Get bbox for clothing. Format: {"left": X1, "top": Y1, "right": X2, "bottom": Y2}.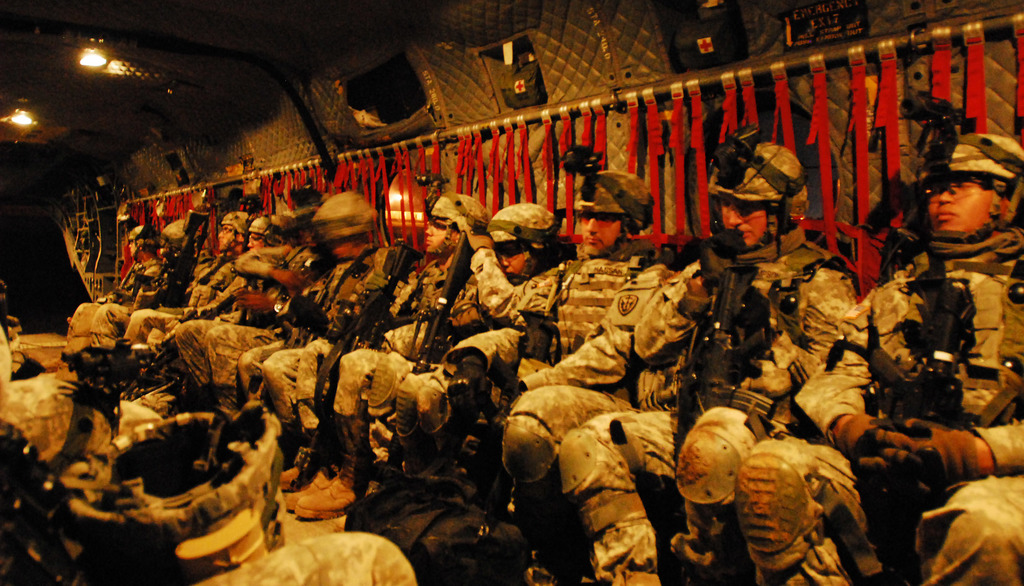
{"left": 735, "top": 229, "right": 1023, "bottom": 585}.
